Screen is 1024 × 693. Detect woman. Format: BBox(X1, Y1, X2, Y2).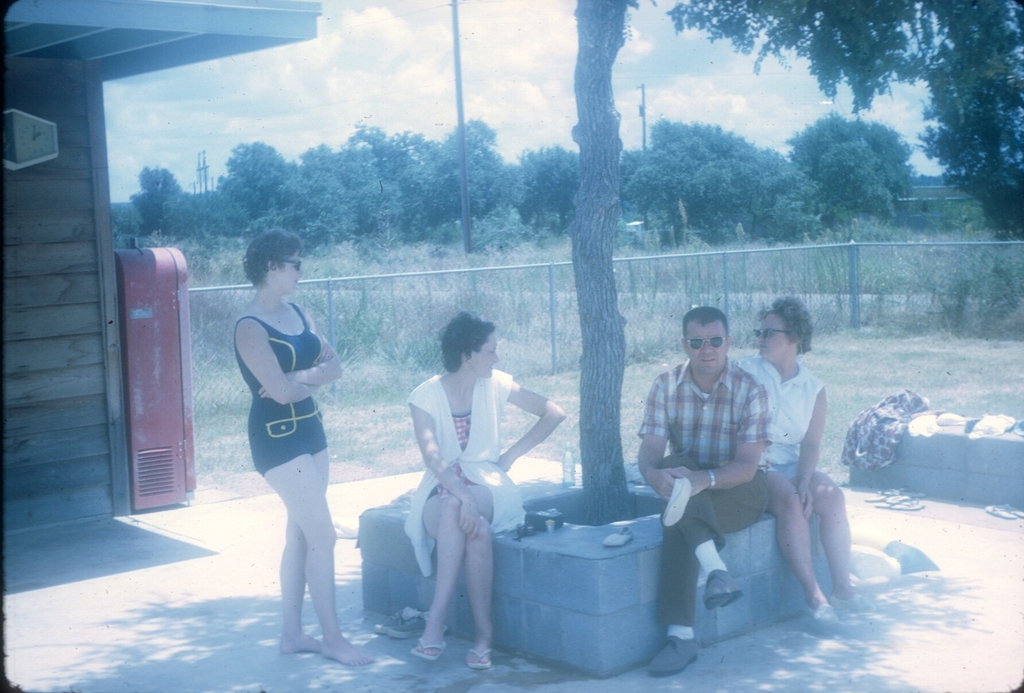
BBox(218, 216, 364, 665).
